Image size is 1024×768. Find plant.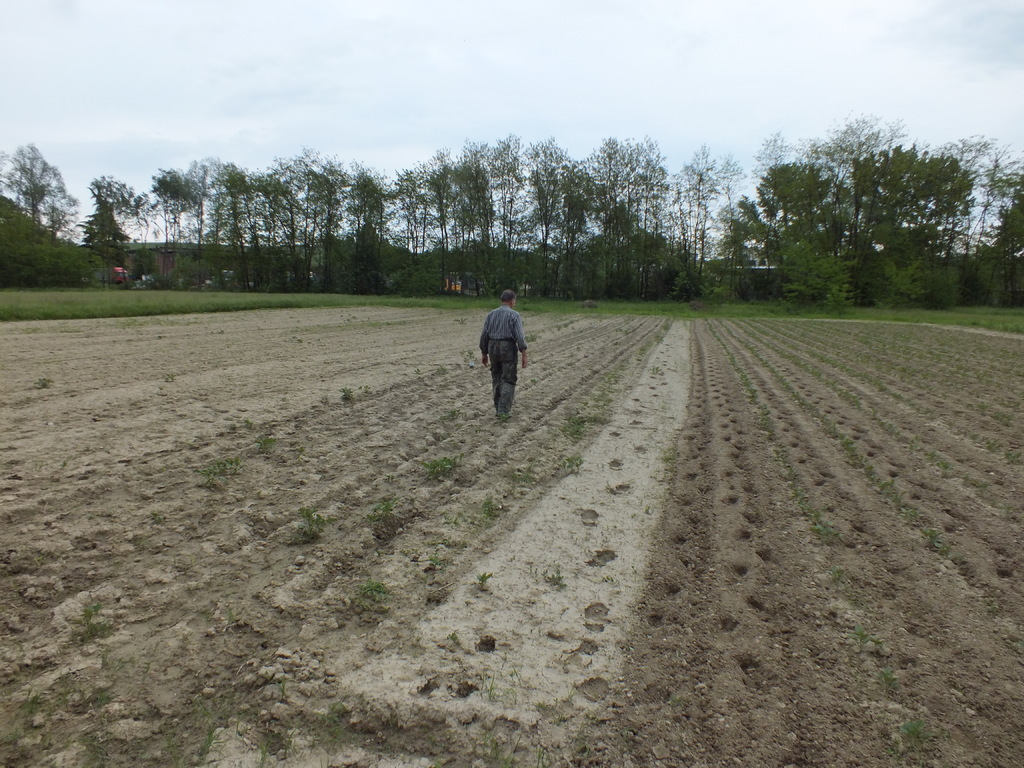
x1=367 y1=494 x2=400 y2=520.
